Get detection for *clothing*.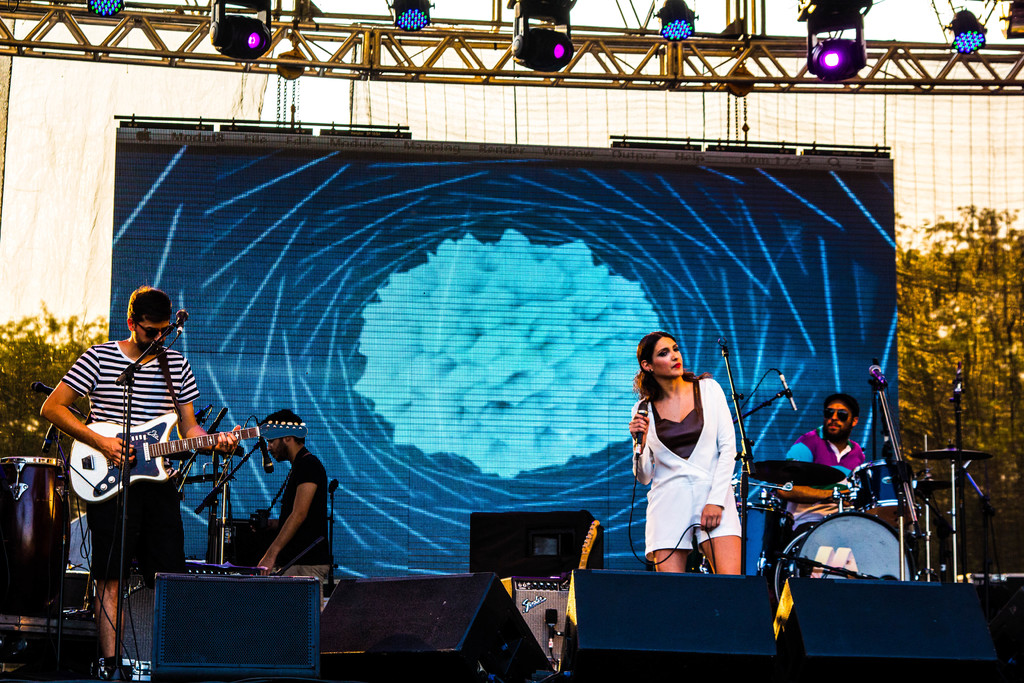
Detection: (left=627, top=377, right=749, bottom=555).
